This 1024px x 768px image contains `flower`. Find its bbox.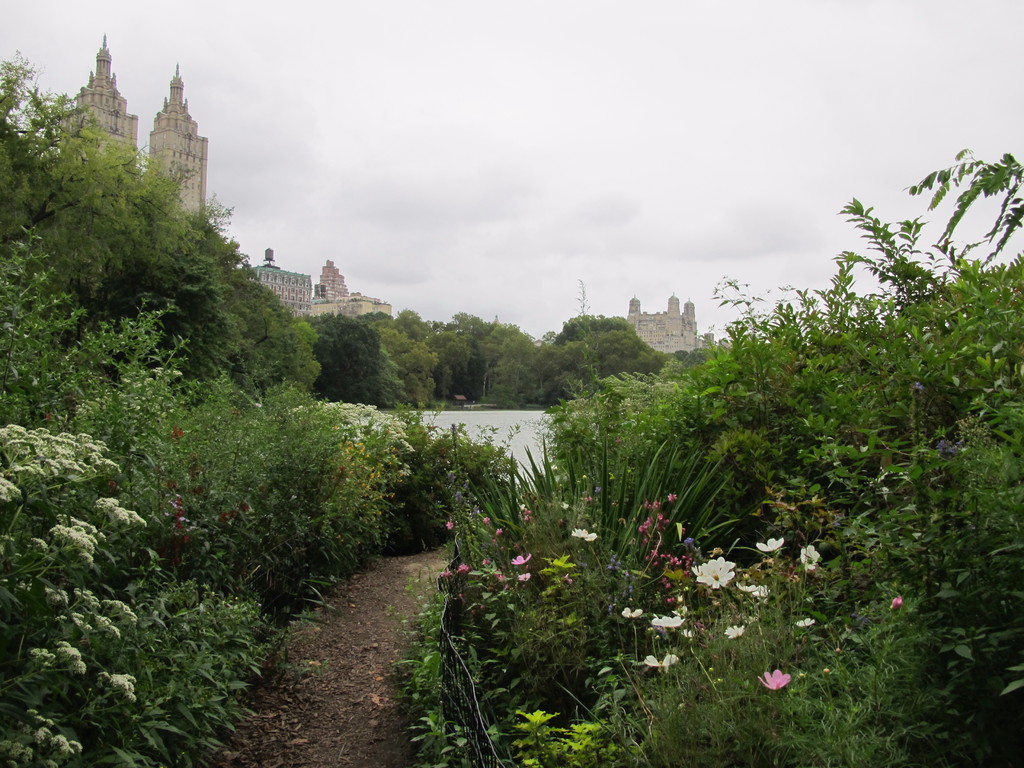
locate(494, 528, 505, 540).
